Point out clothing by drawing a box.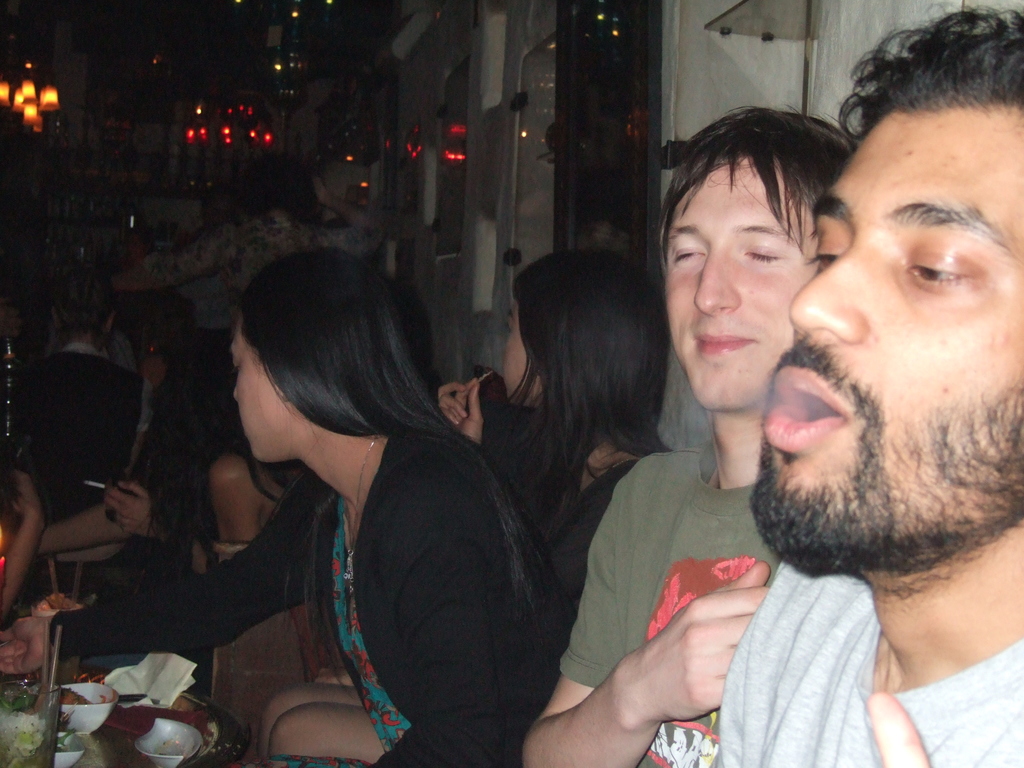
(x1=134, y1=207, x2=385, y2=313).
